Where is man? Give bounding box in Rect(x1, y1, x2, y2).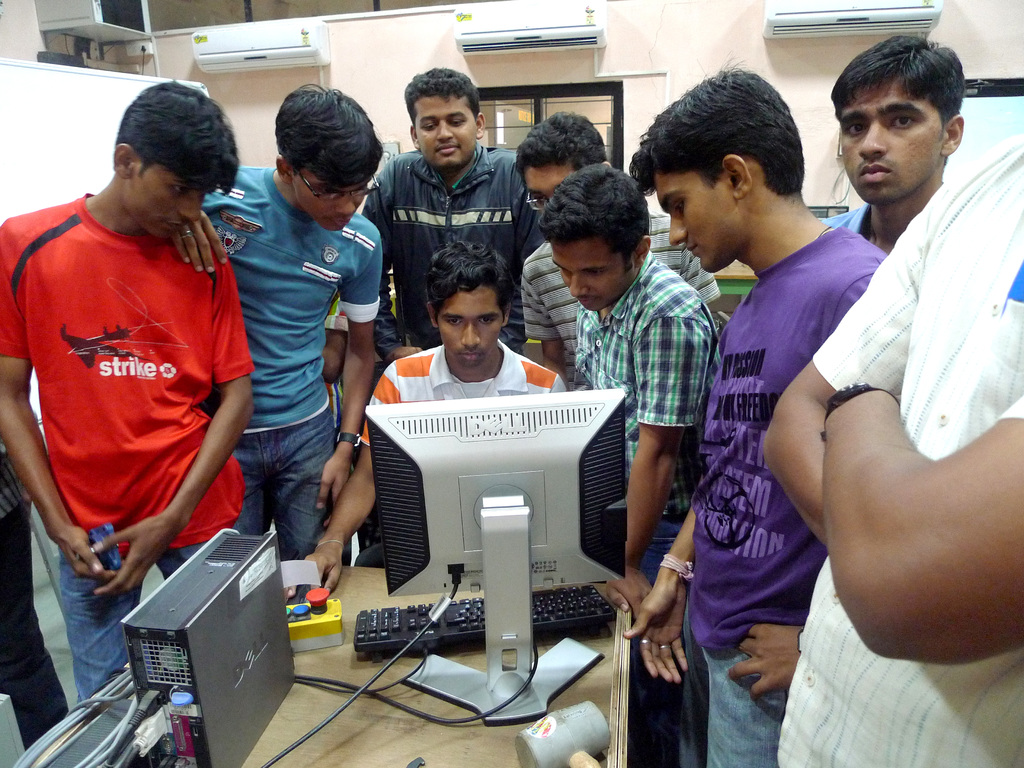
Rect(801, 29, 968, 246).
